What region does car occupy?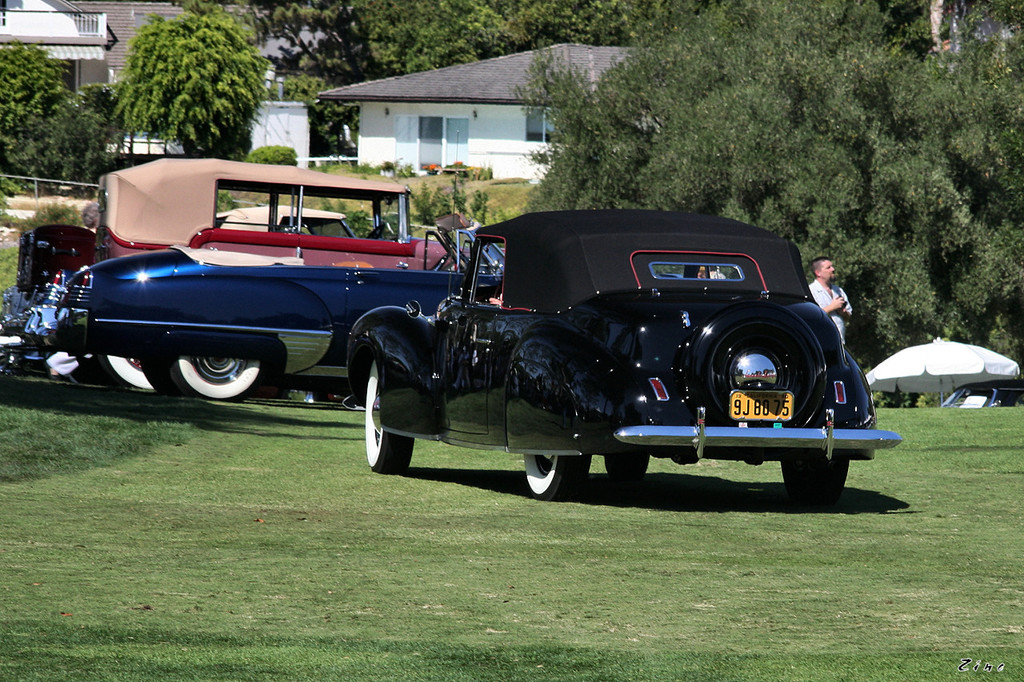
region(346, 208, 904, 498).
